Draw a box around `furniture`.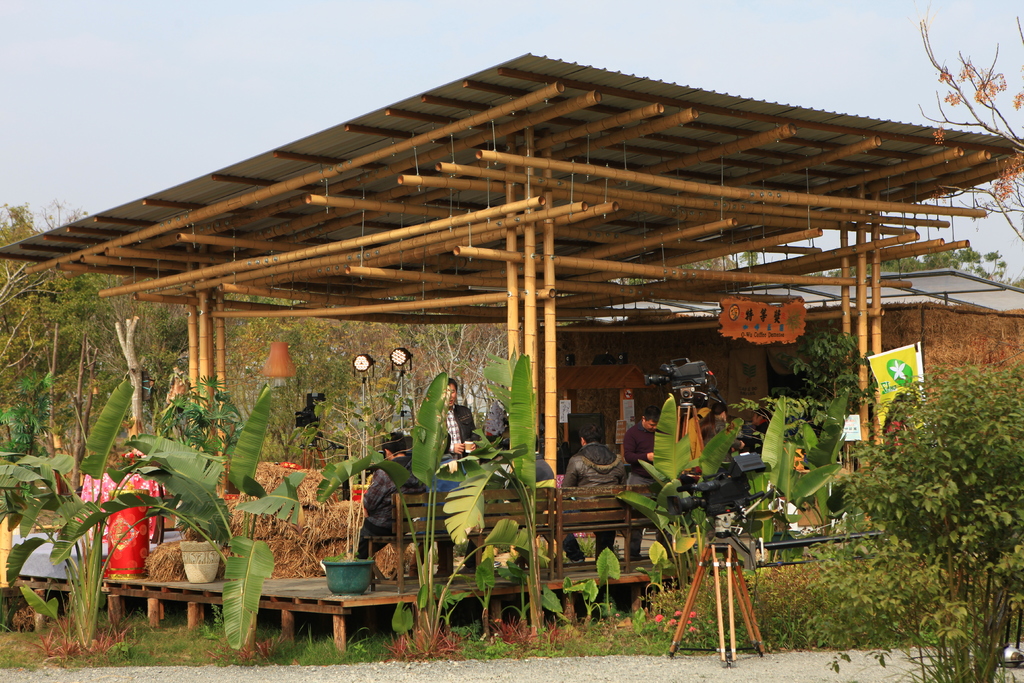
x1=360, y1=493, x2=556, y2=604.
